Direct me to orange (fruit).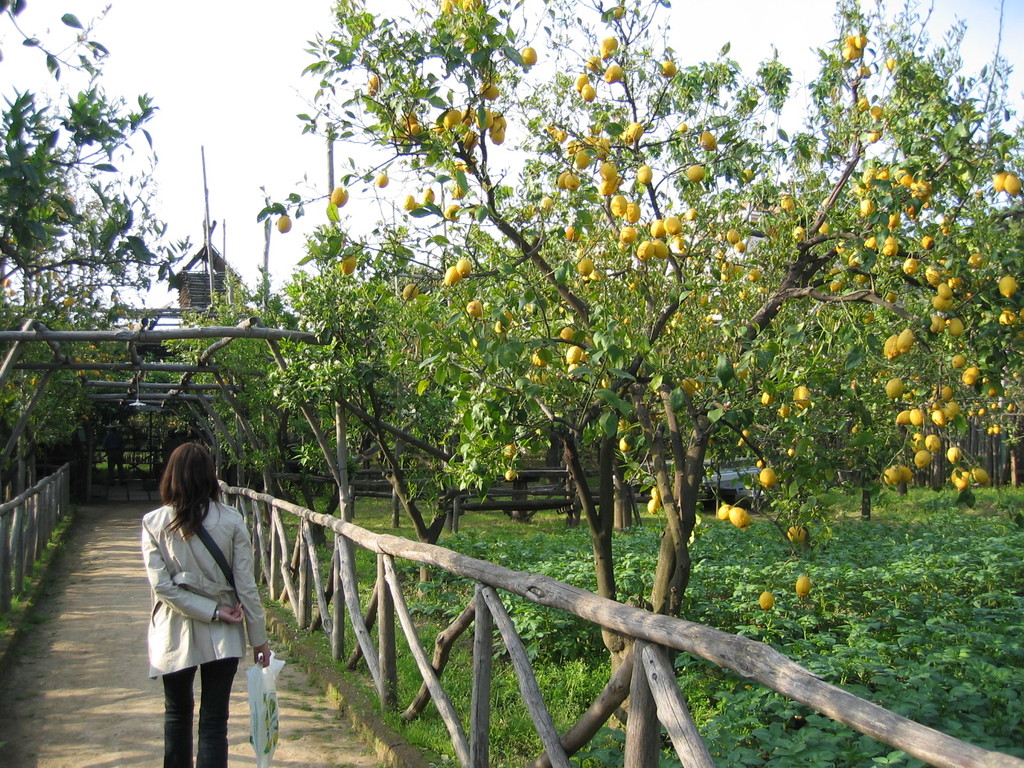
Direction: 562, 167, 579, 191.
